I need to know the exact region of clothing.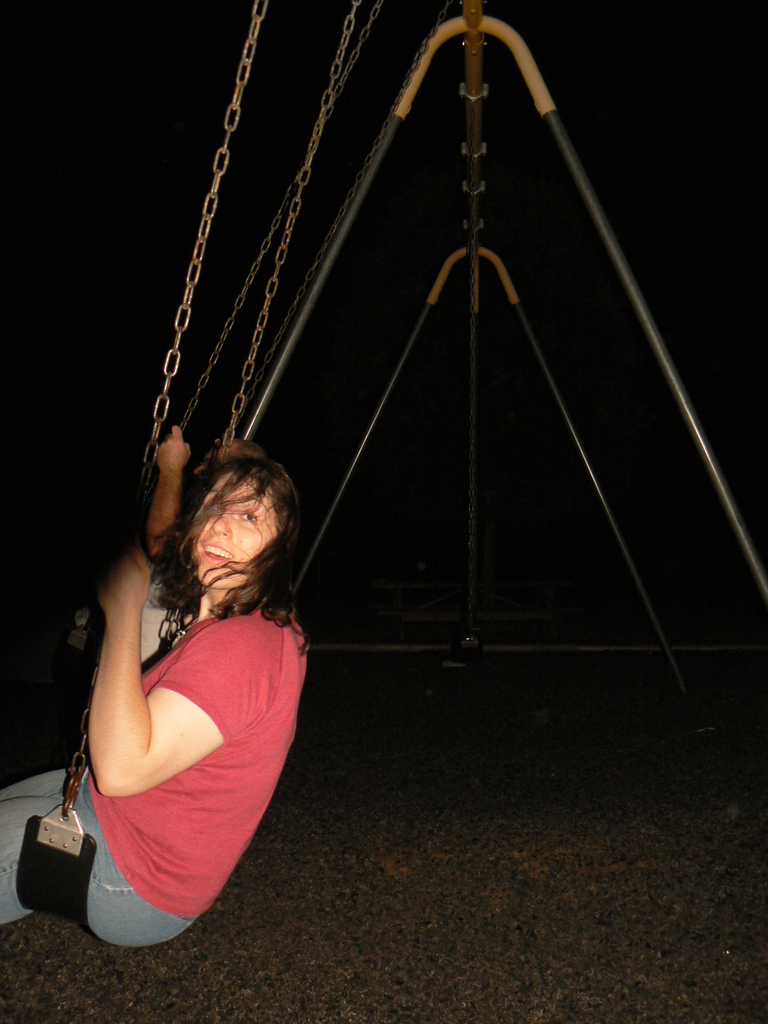
Region: BBox(56, 498, 342, 886).
